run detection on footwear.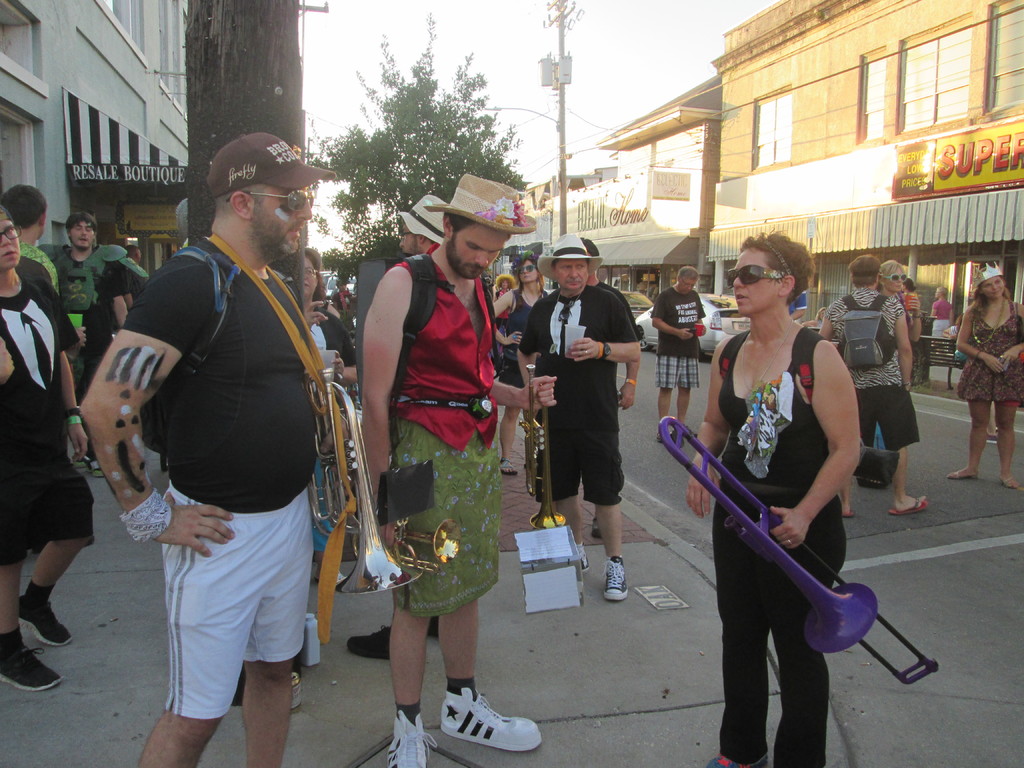
Result: select_region(589, 518, 603, 542).
